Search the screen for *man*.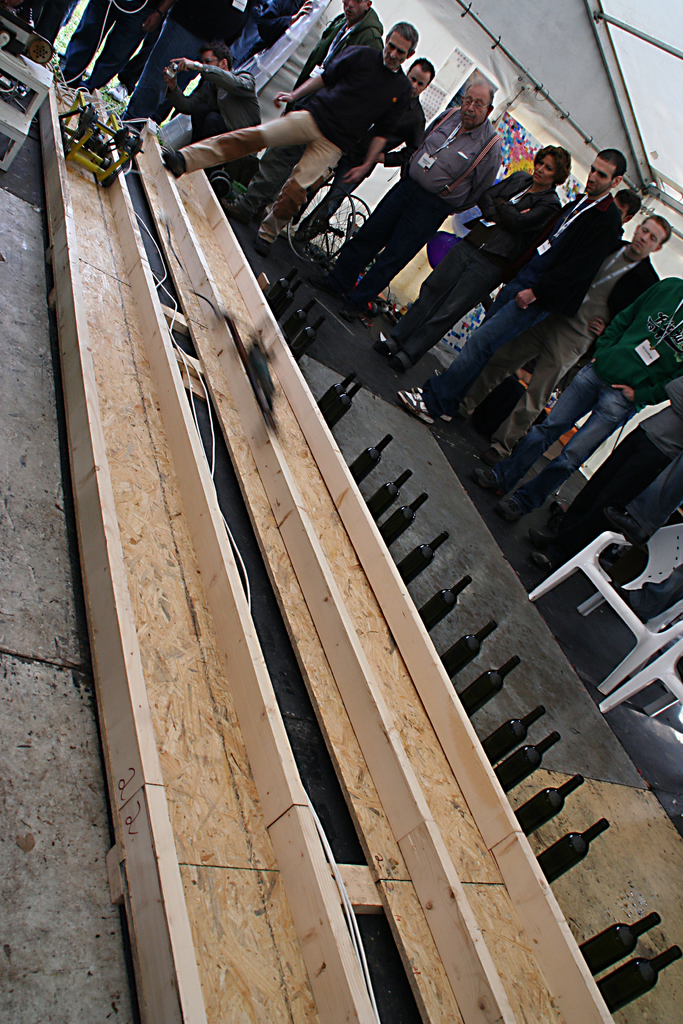
Found at [x1=480, y1=269, x2=682, y2=526].
